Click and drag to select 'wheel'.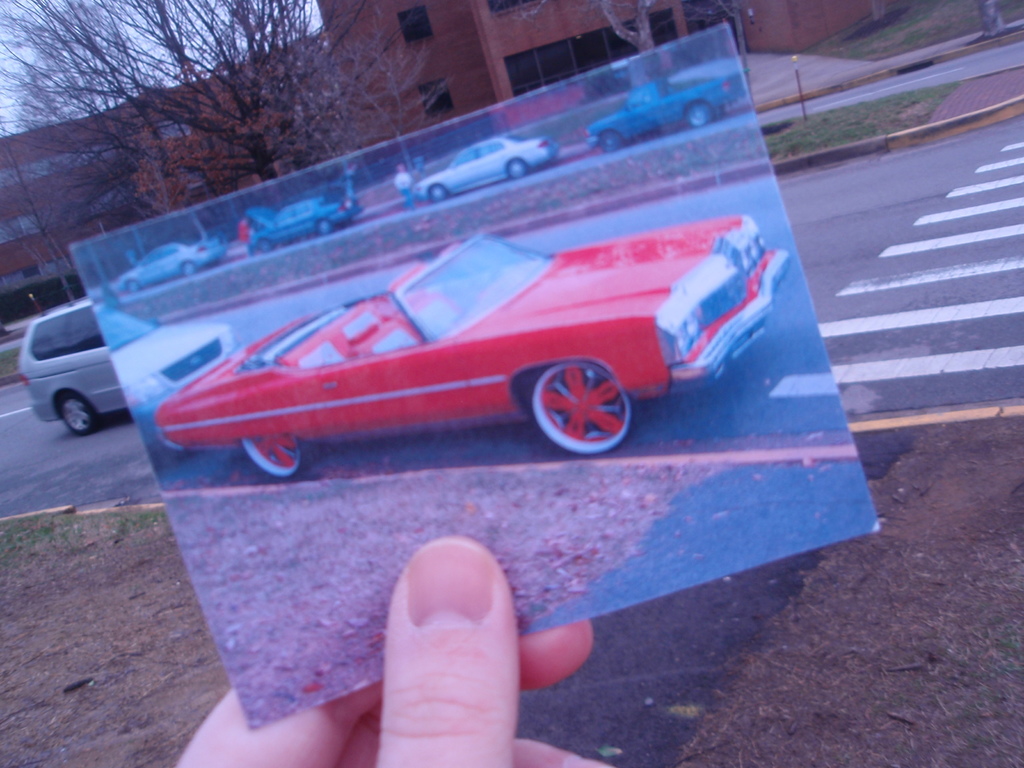
Selection: bbox=(182, 262, 204, 276).
